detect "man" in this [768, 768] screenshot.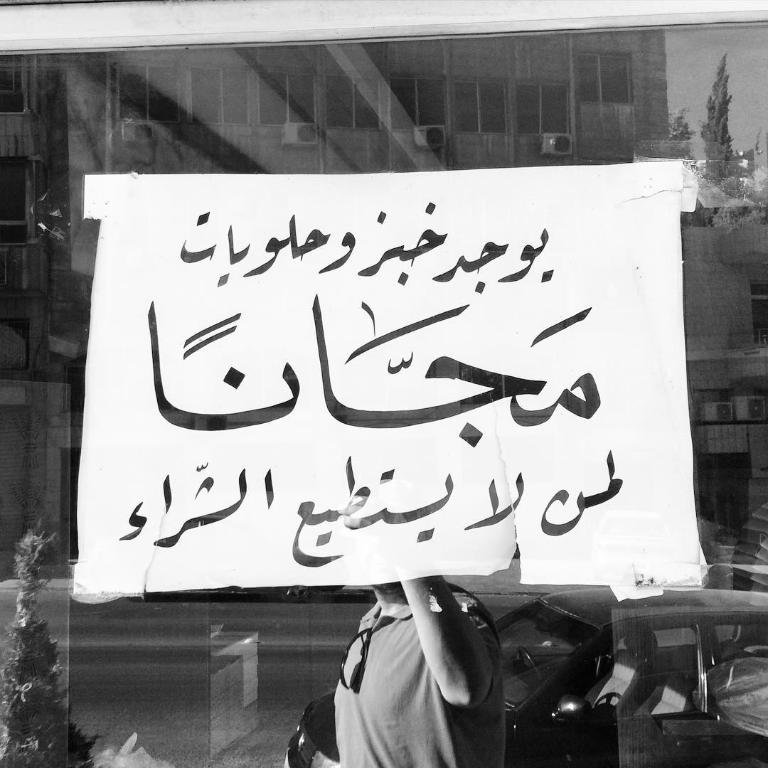
Detection: Rect(330, 468, 510, 767).
